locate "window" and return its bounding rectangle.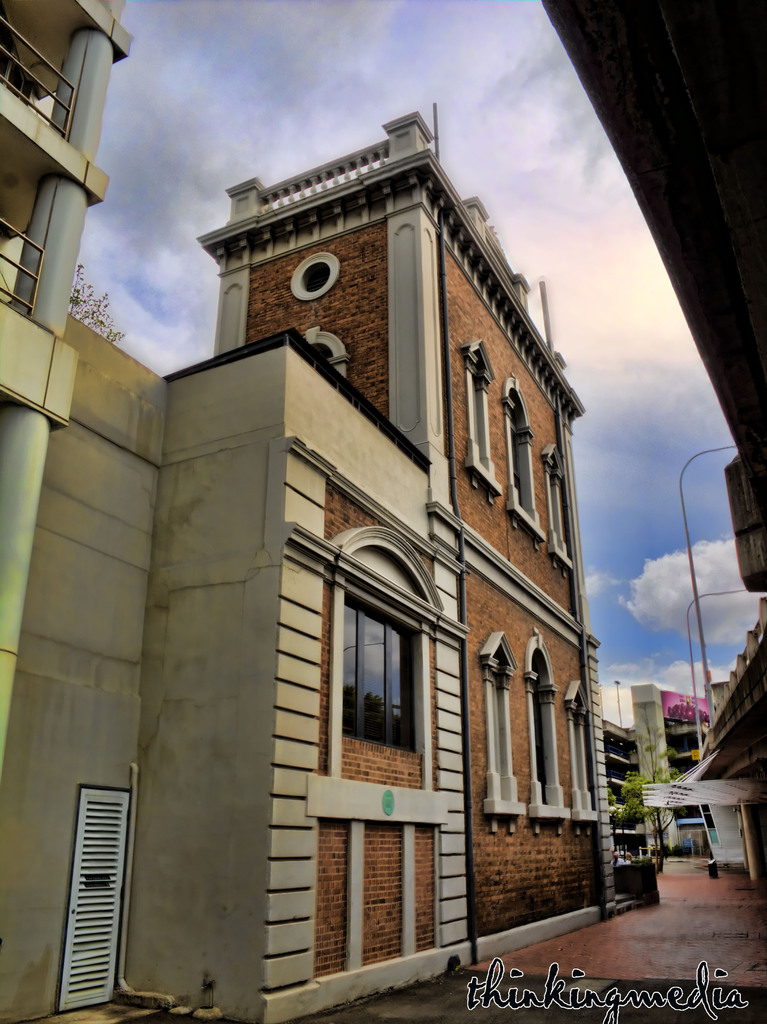
bbox(335, 593, 421, 758).
